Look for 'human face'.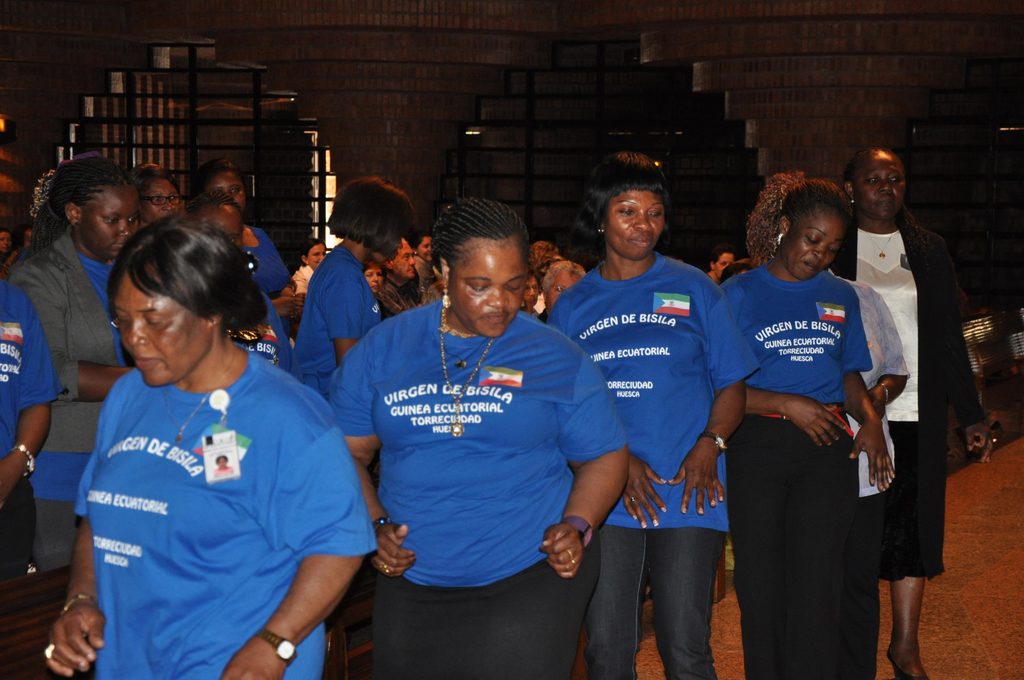
Found: {"x1": 417, "y1": 236, "x2": 432, "y2": 261}.
